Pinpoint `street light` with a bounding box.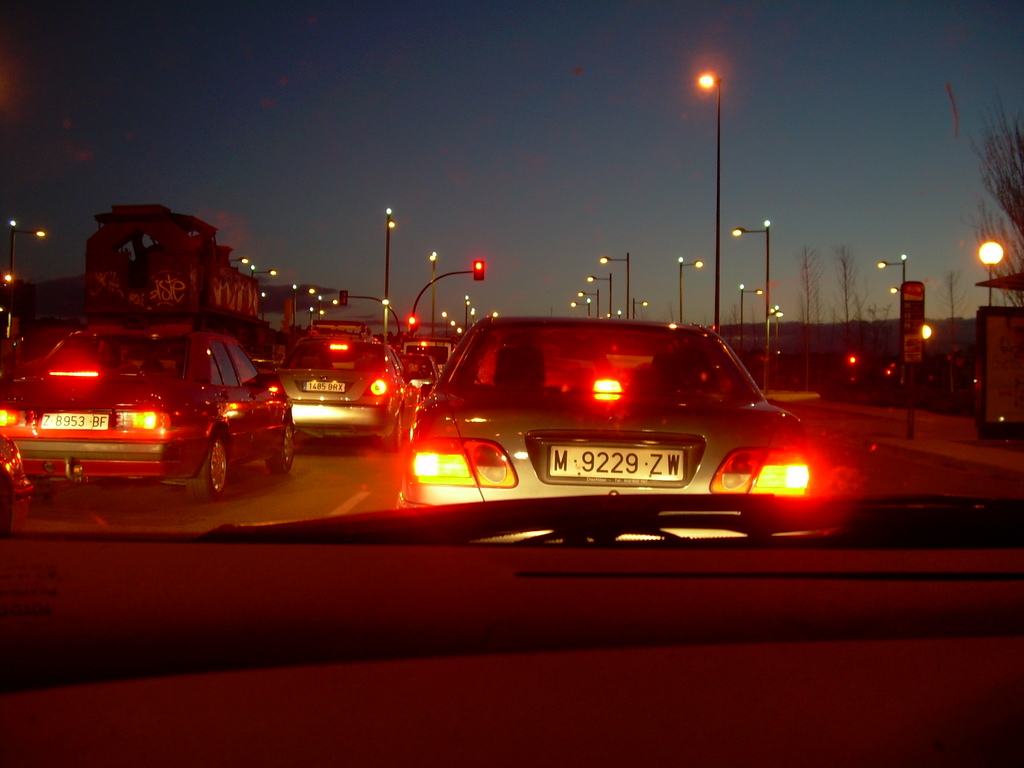
x1=575 y1=285 x2=604 y2=320.
